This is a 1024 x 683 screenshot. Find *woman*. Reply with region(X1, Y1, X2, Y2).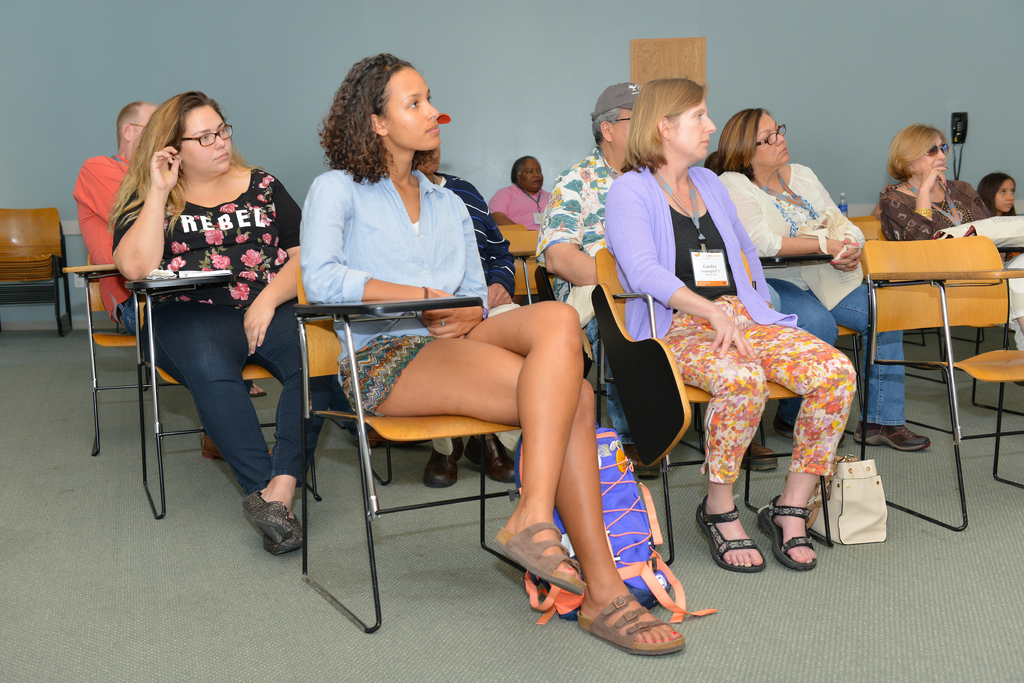
region(874, 110, 1023, 347).
